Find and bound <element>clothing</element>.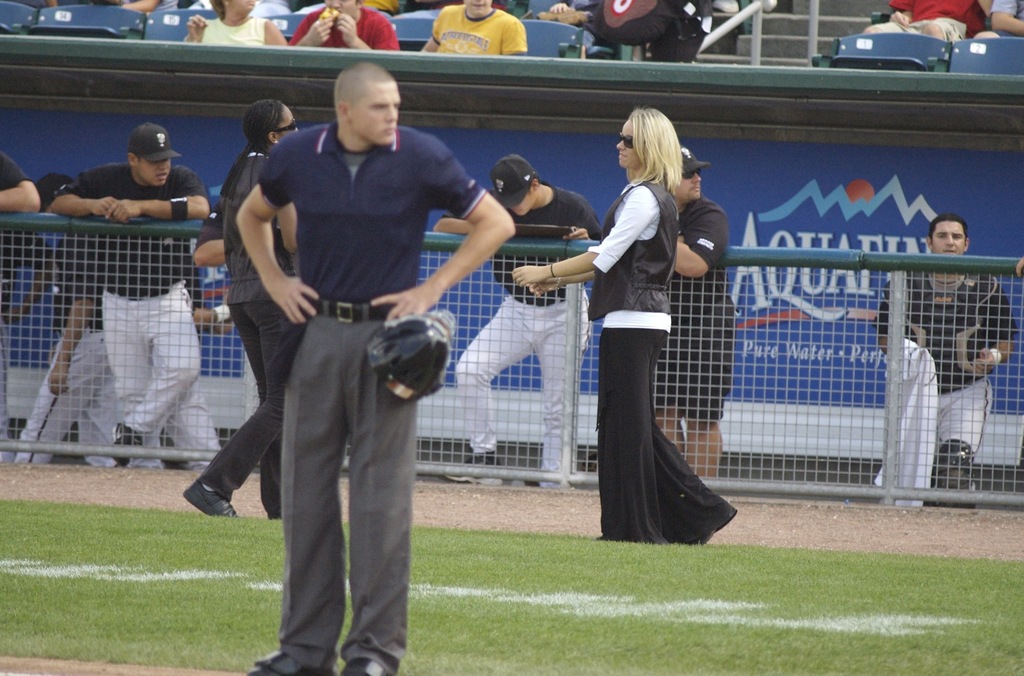
Bound: crop(180, 23, 282, 43).
